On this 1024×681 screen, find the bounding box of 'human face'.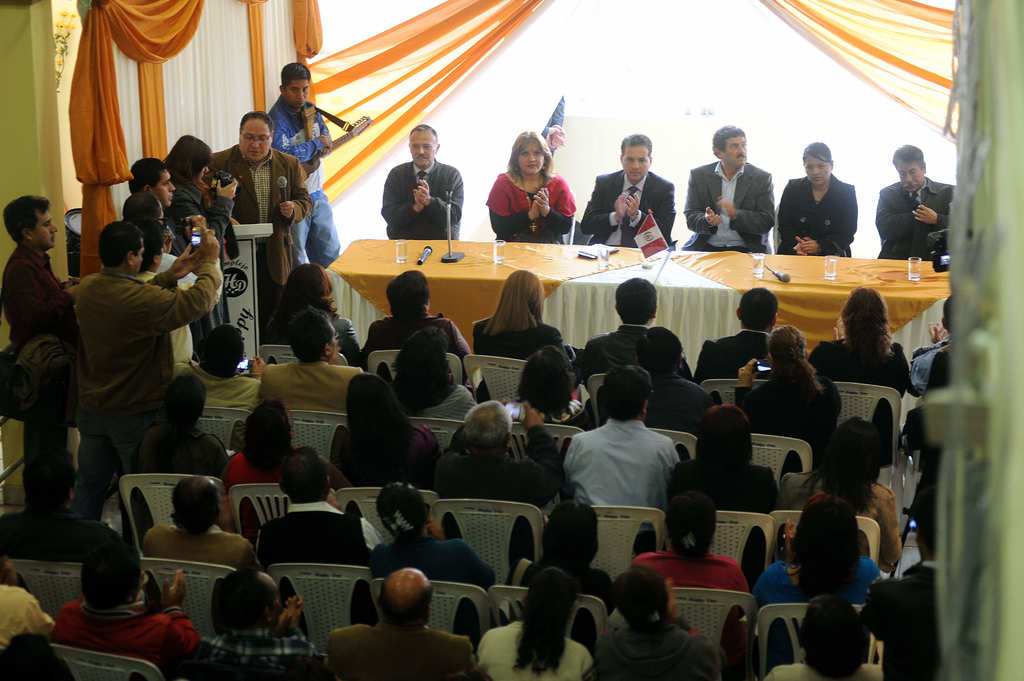
Bounding box: bbox(621, 146, 649, 182).
